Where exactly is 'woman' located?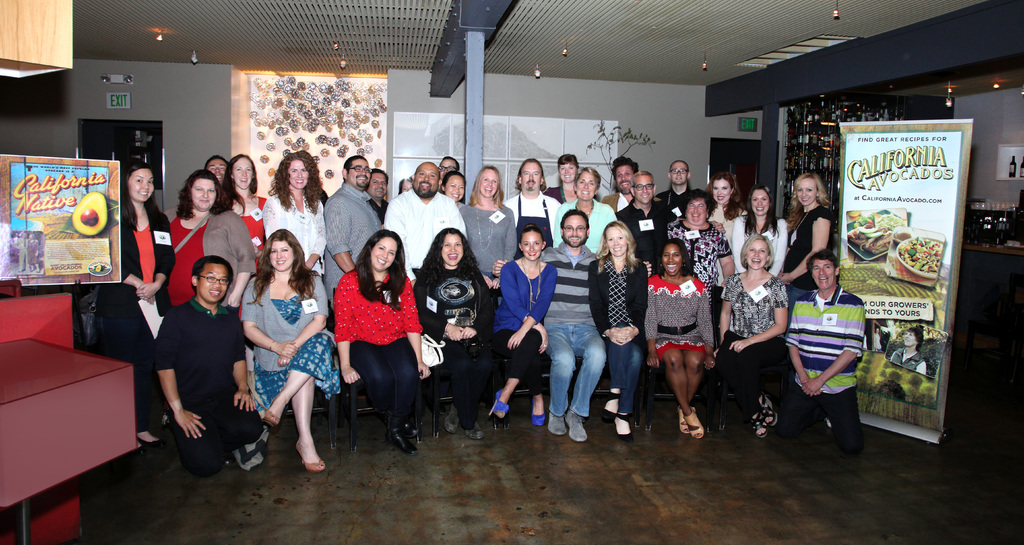
Its bounding box is {"x1": 666, "y1": 191, "x2": 737, "y2": 296}.
